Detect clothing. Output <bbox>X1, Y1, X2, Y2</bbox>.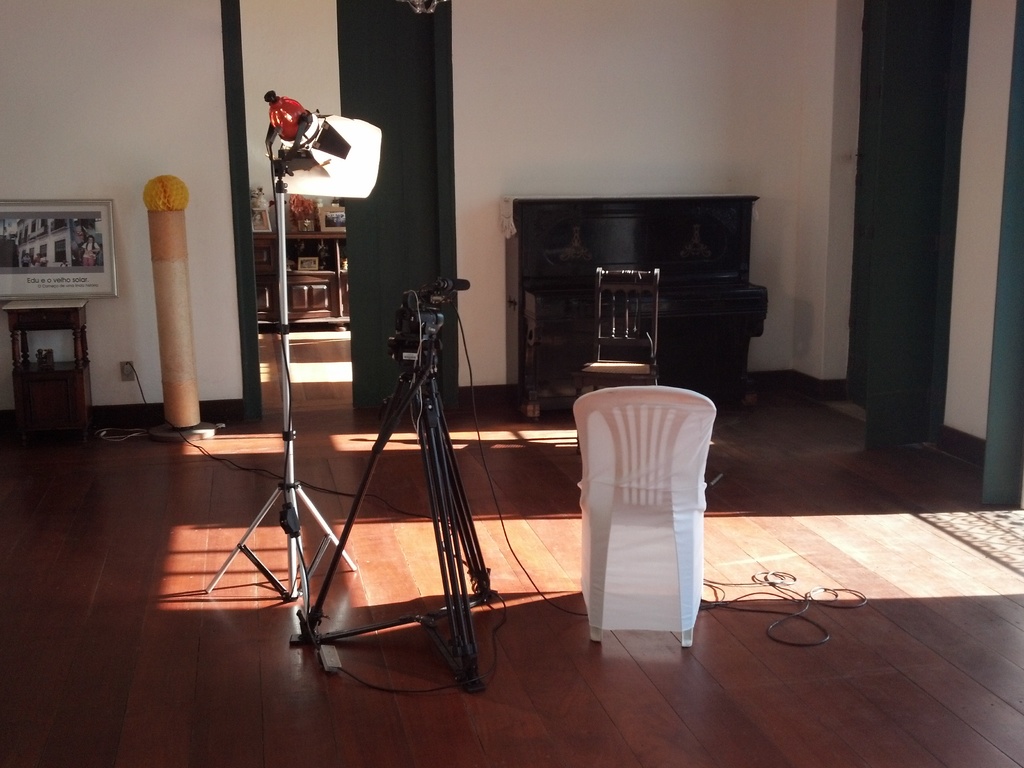
<bbox>78, 241, 100, 267</bbox>.
